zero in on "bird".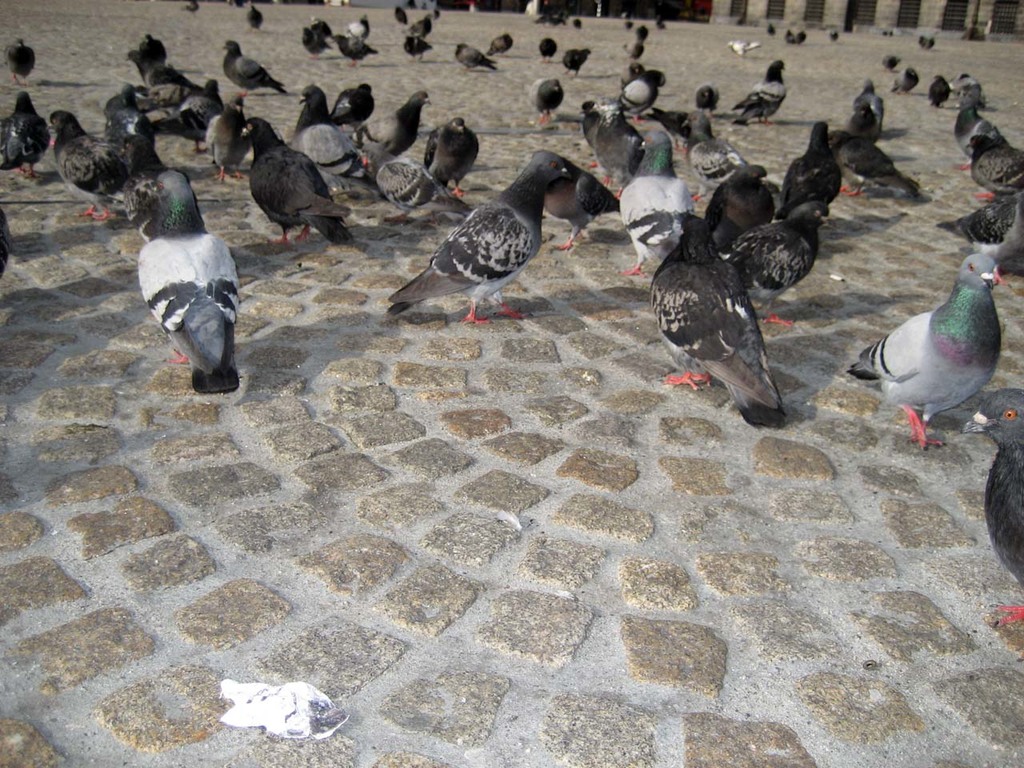
Zeroed in: BBox(294, 85, 375, 187).
